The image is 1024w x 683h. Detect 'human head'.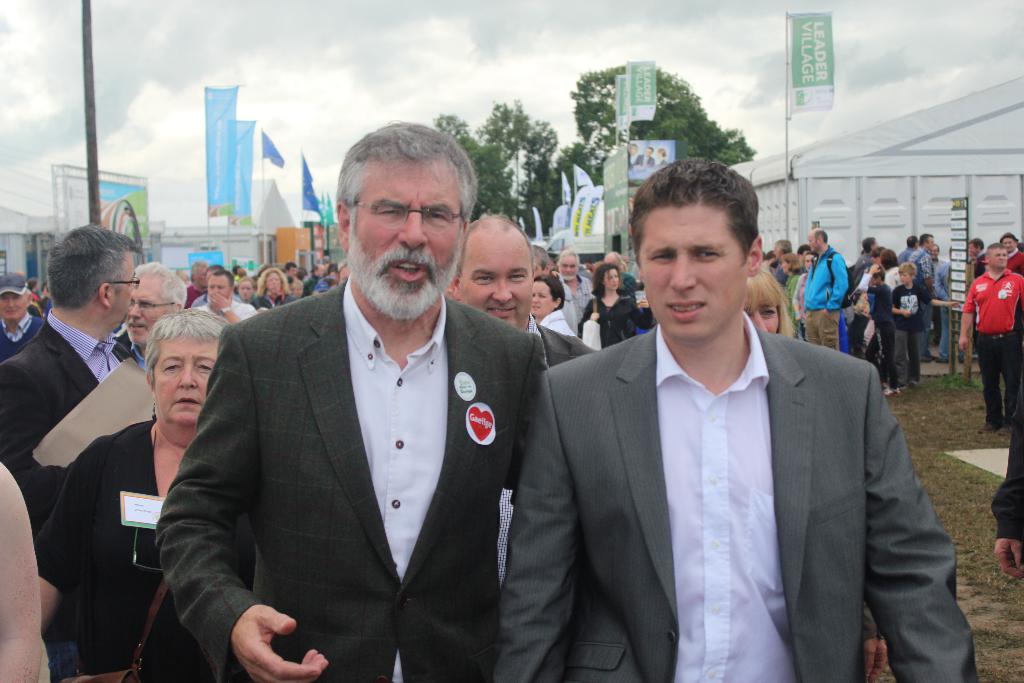
Detection: Rect(924, 233, 936, 255).
